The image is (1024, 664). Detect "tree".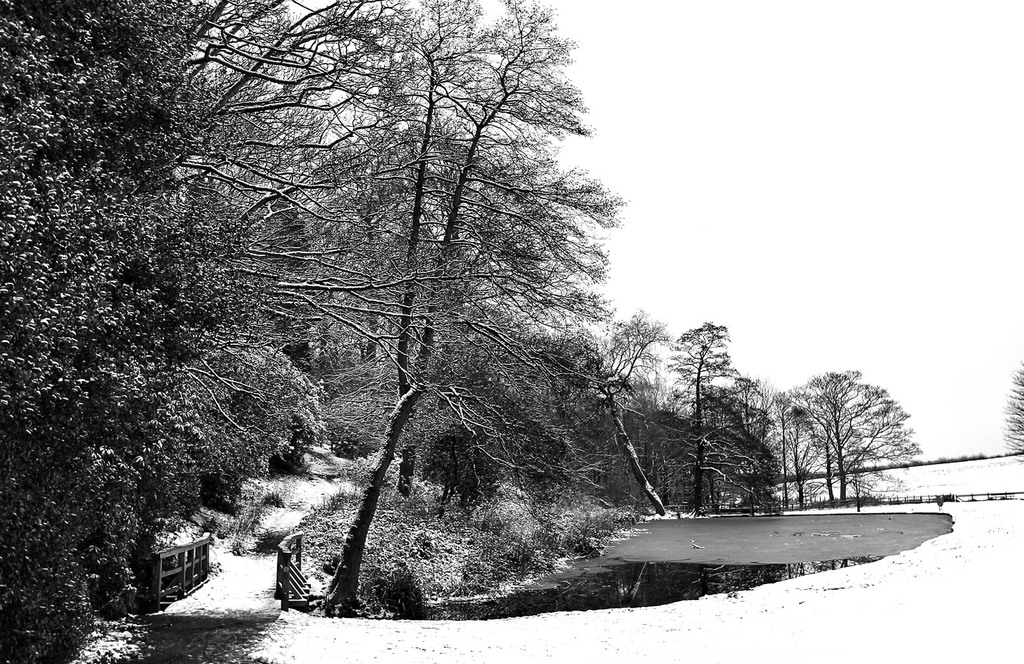
Detection: [532, 311, 678, 509].
